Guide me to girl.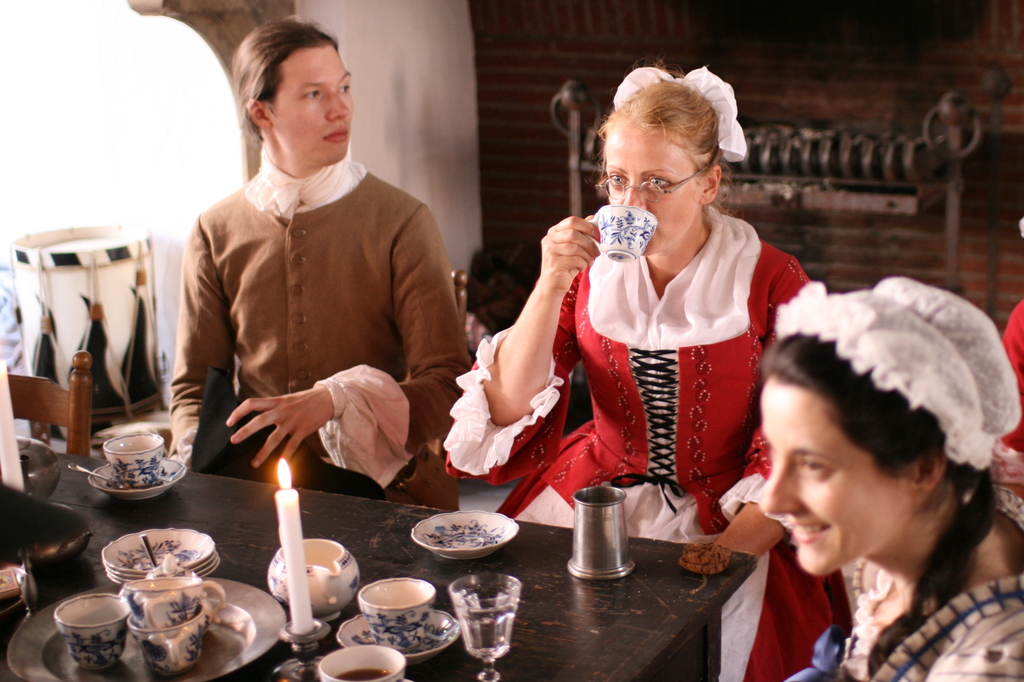
Guidance: <region>750, 275, 1023, 681</region>.
